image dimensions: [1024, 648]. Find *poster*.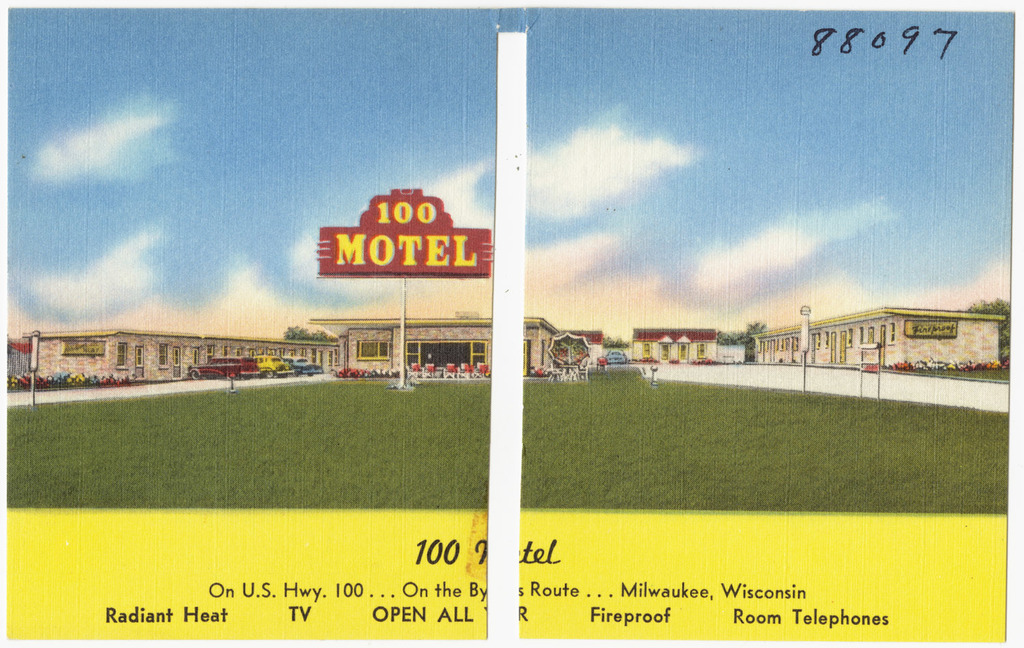
x1=0, y1=0, x2=1016, y2=647.
